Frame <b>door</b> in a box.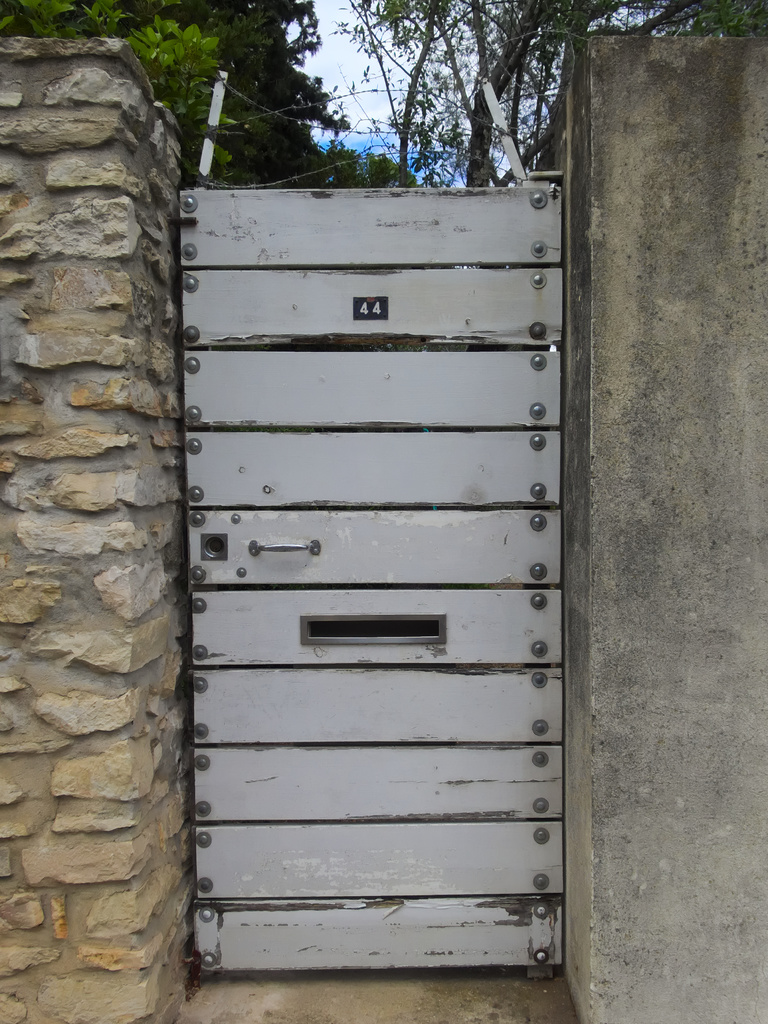
crop(173, 125, 591, 995).
